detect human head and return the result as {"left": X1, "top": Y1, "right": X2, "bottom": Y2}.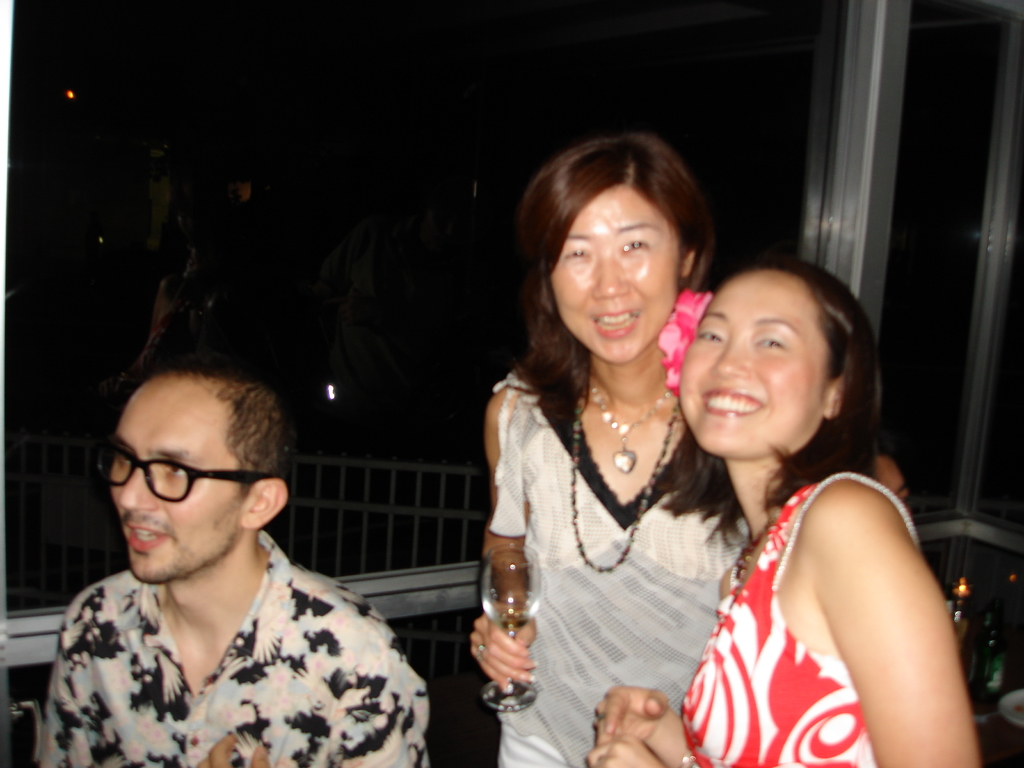
{"left": 517, "top": 134, "right": 708, "bottom": 364}.
